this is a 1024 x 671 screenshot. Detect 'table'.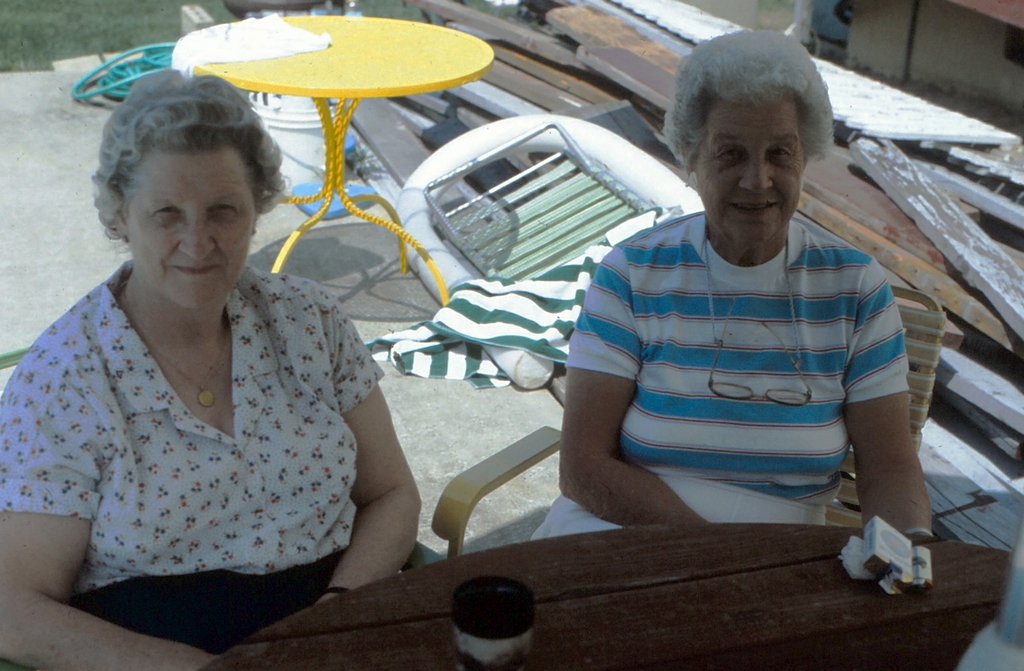
{"x1": 168, "y1": 22, "x2": 496, "y2": 276}.
